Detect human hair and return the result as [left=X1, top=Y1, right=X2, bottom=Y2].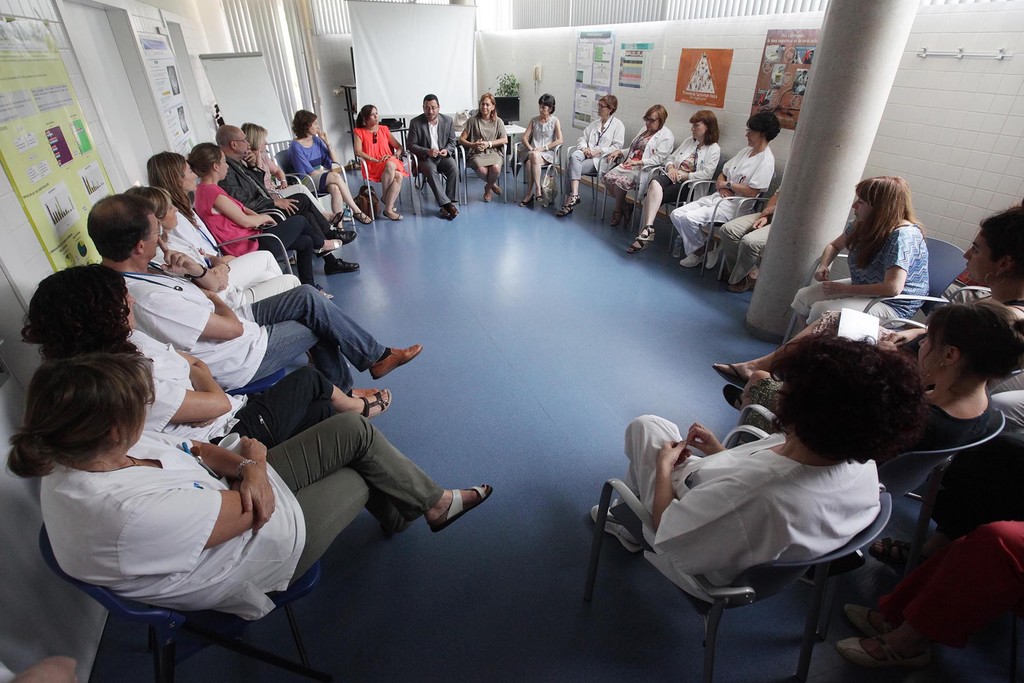
[left=979, top=200, right=1023, bottom=278].
